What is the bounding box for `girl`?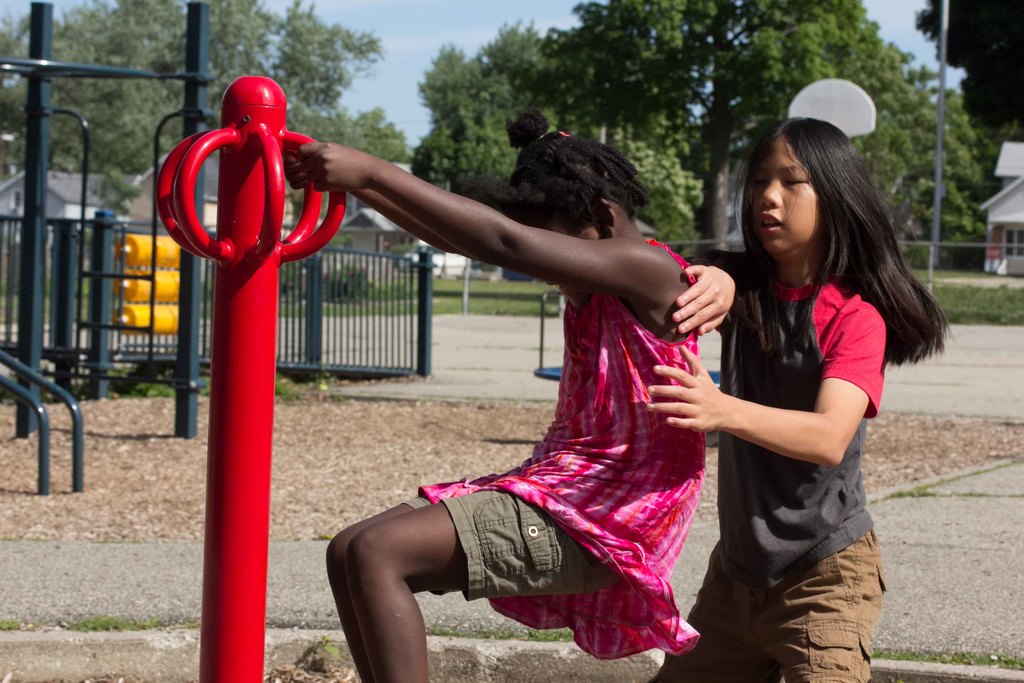
<box>284,109,699,682</box>.
